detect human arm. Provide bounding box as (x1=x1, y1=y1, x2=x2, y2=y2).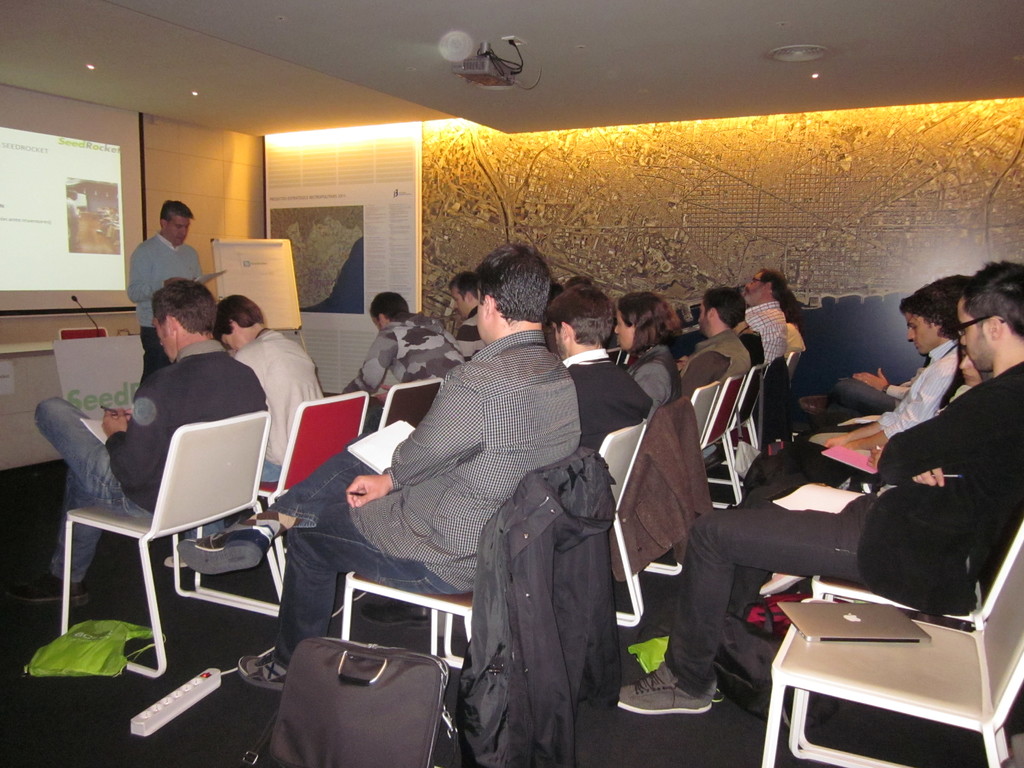
(x1=100, y1=368, x2=189, y2=492).
